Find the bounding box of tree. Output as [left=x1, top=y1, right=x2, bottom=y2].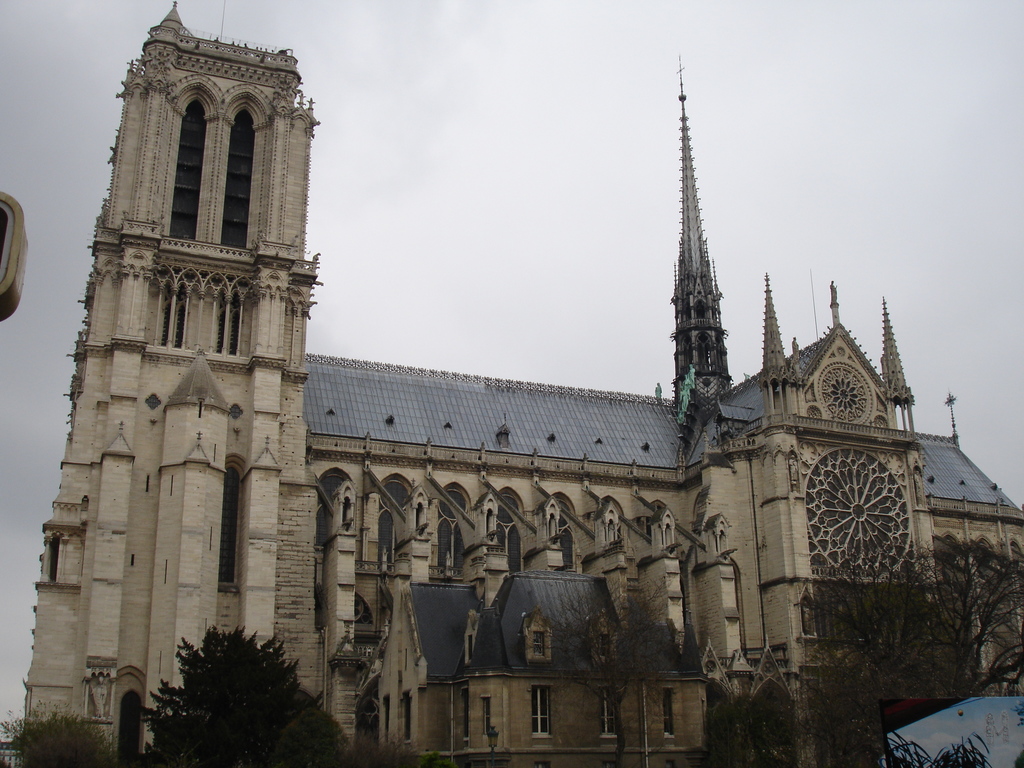
[left=6, top=703, right=117, bottom=767].
